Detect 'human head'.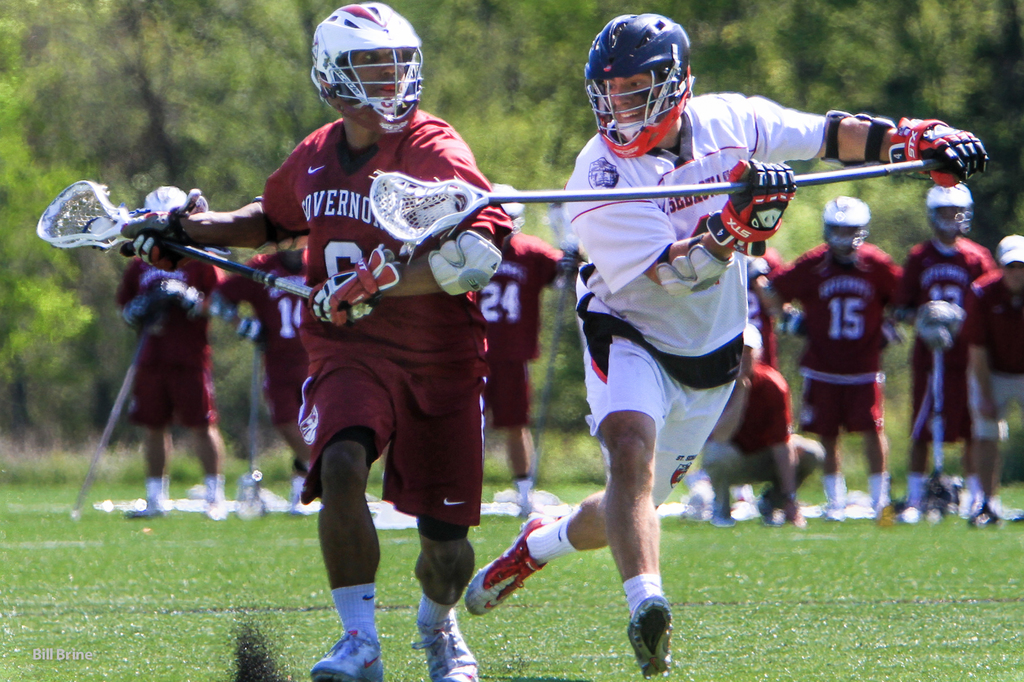
Detected at x1=991 y1=235 x2=1023 y2=279.
